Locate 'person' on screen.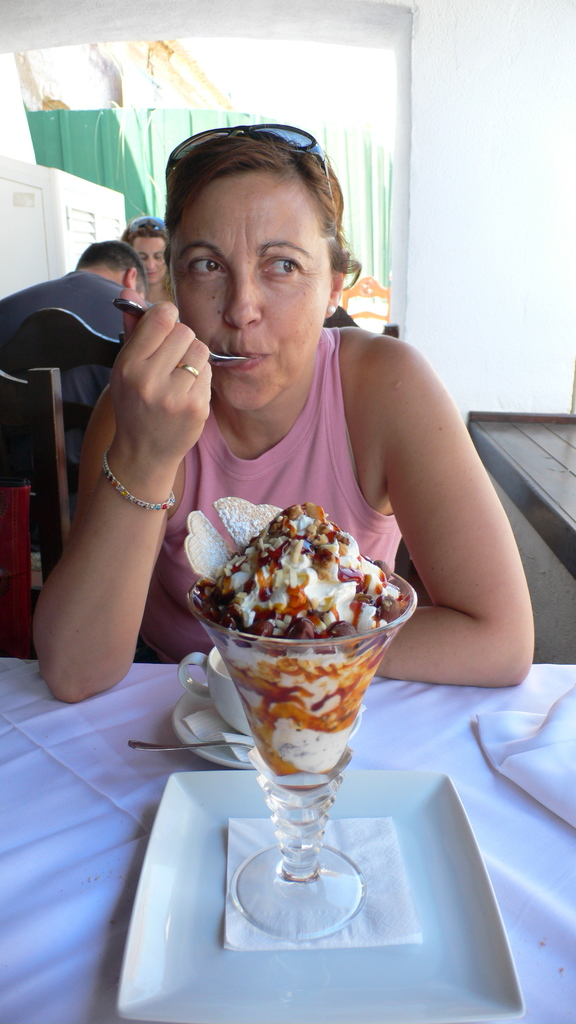
On screen at box=[0, 239, 147, 538].
